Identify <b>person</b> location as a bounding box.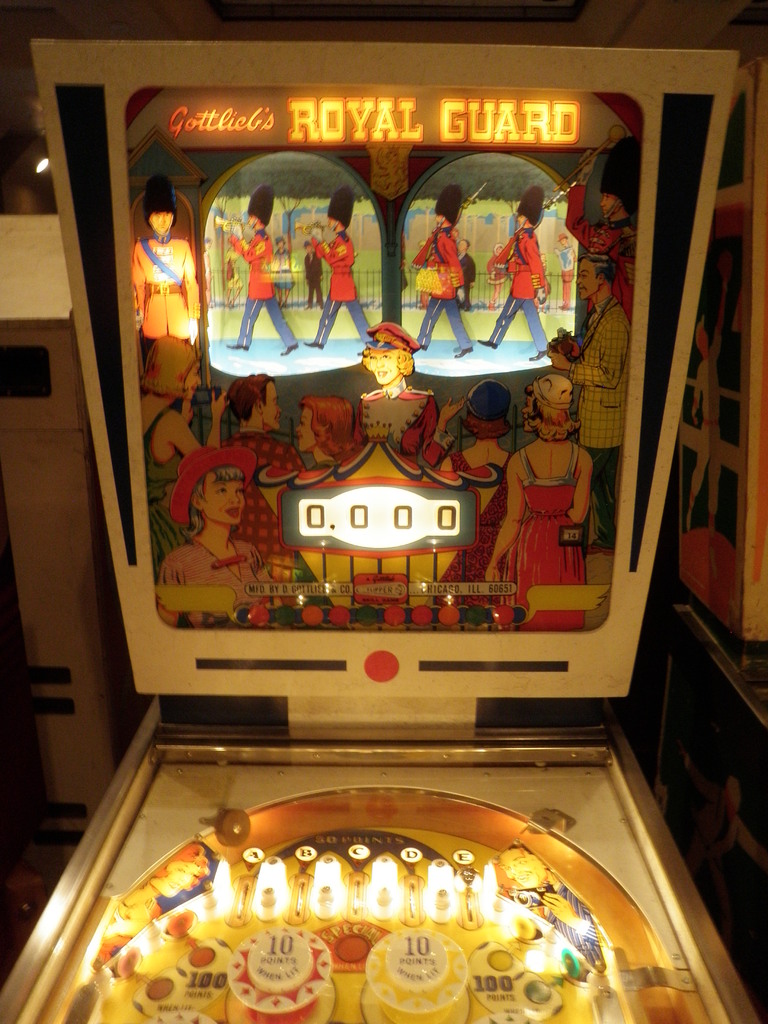
region(142, 168, 212, 342).
